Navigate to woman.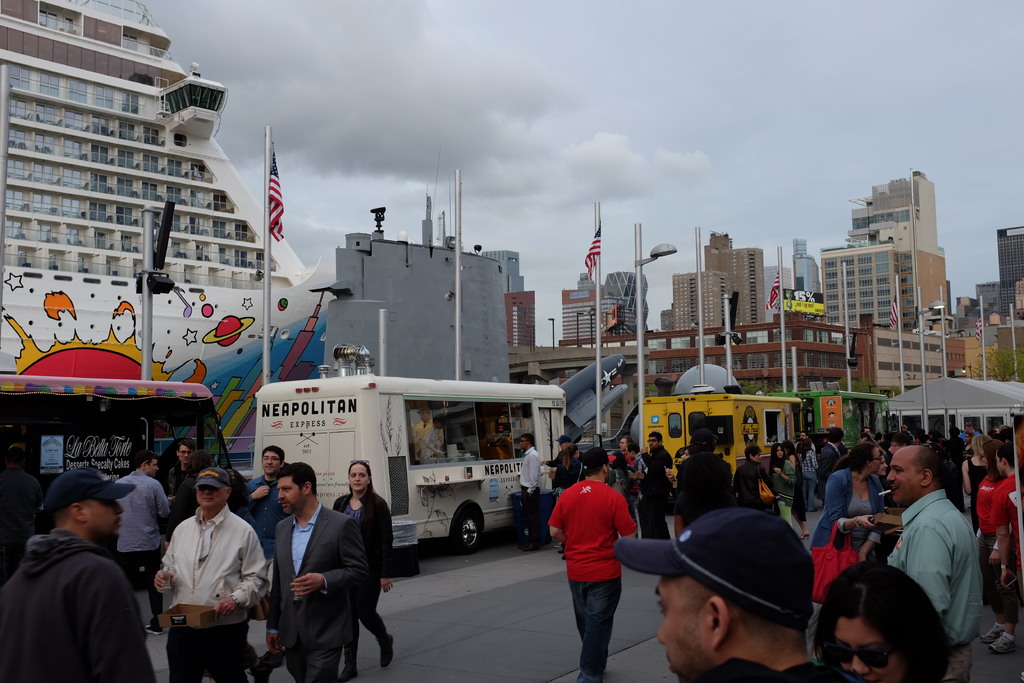
Navigation target: bbox=[730, 447, 776, 511].
